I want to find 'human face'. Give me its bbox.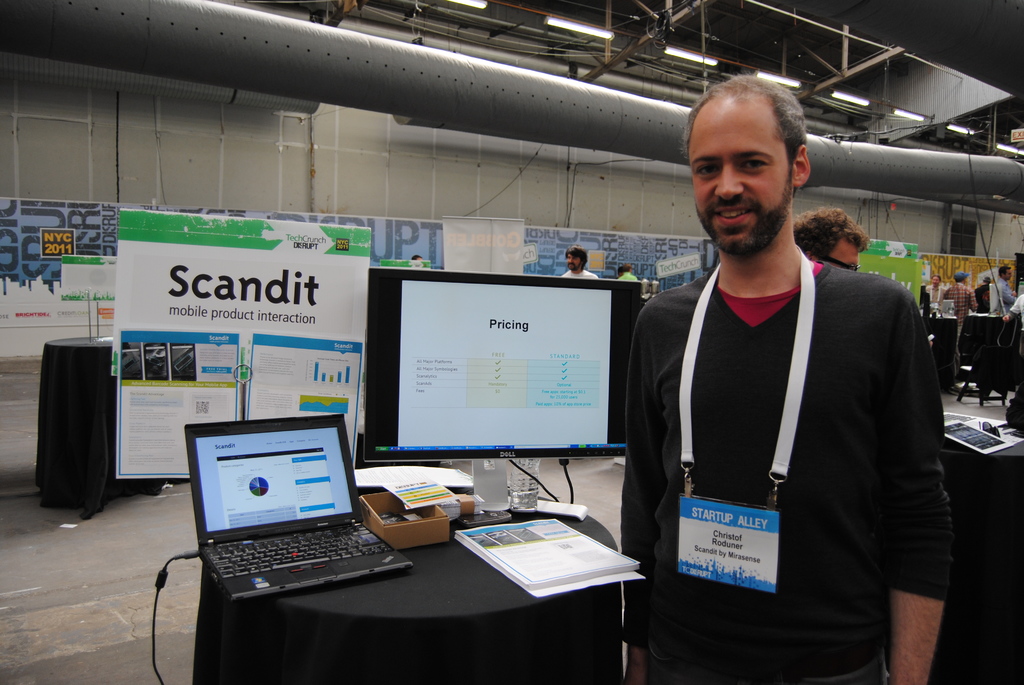
BBox(690, 109, 794, 243).
